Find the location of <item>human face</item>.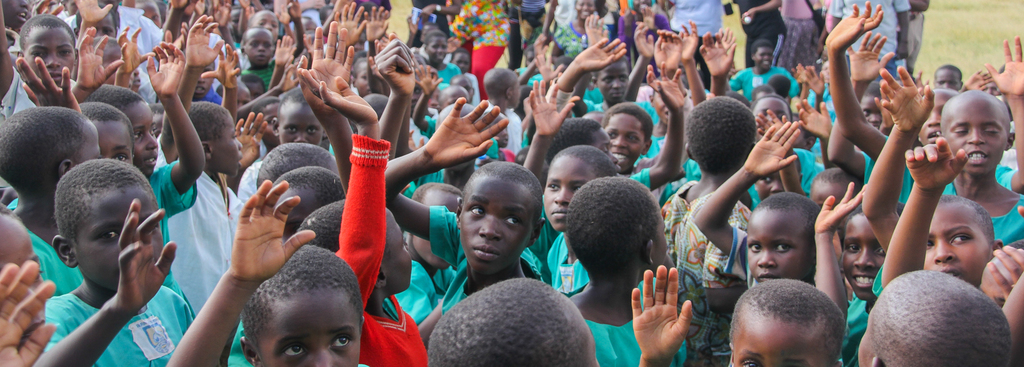
Location: bbox=[140, 3, 162, 29].
